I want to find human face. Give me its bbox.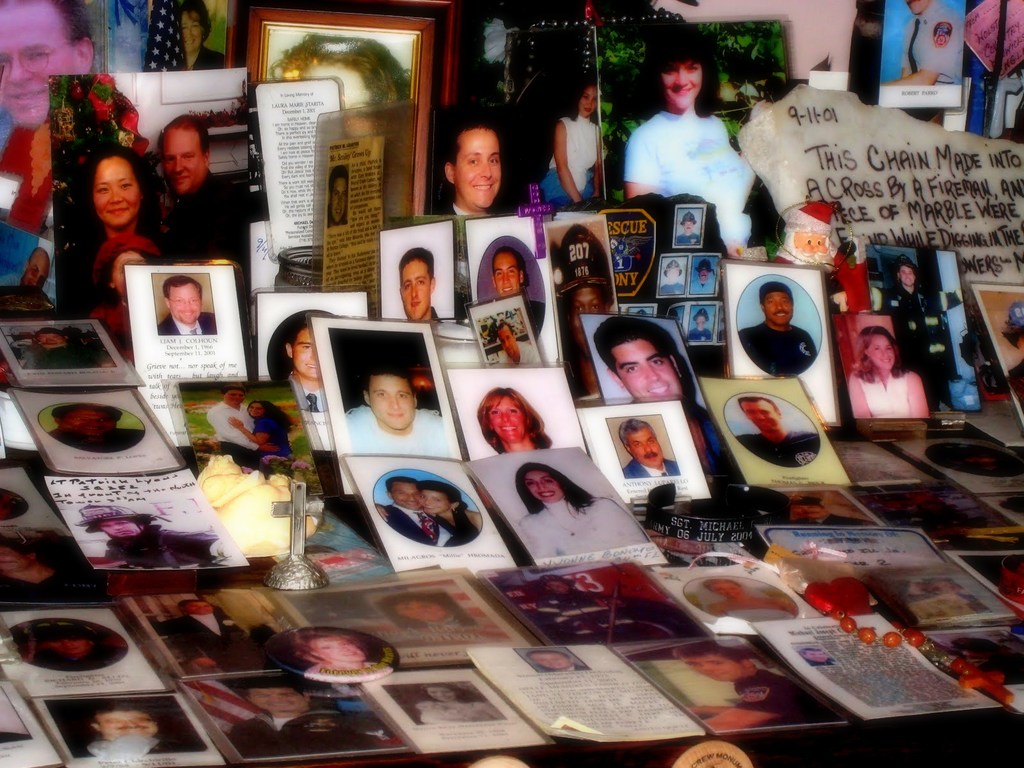
pyautogui.locateOnScreen(310, 635, 364, 659).
